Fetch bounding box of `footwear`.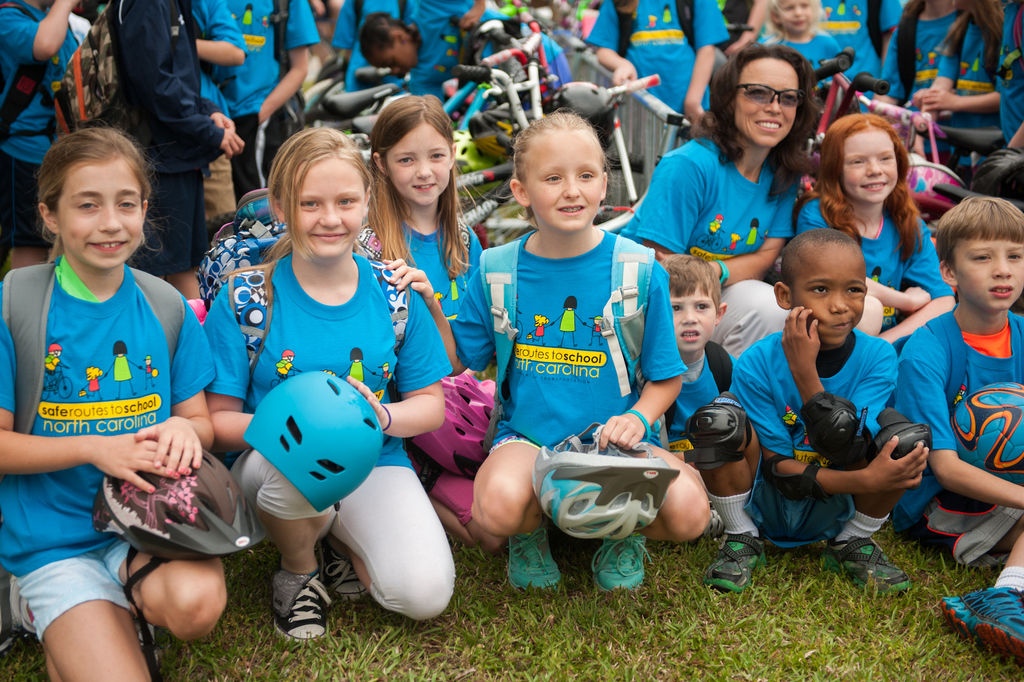
Bbox: <region>932, 580, 1023, 660</region>.
